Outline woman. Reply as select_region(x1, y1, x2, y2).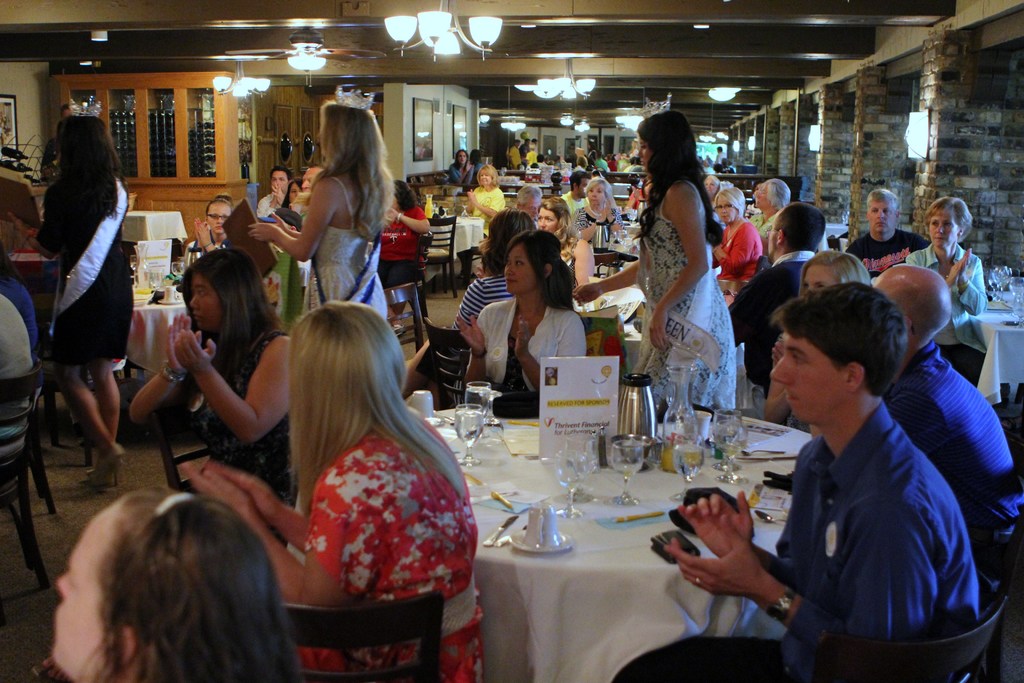
select_region(569, 107, 731, 409).
